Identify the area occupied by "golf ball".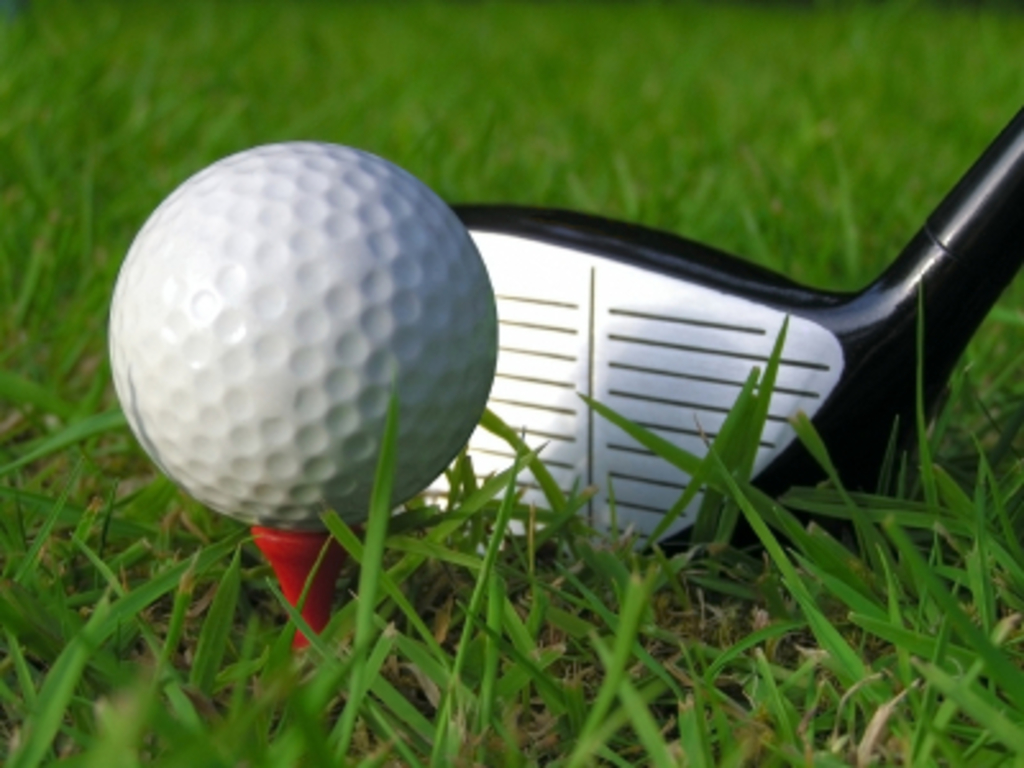
Area: [x1=100, y1=123, x2=507, y2=538].
